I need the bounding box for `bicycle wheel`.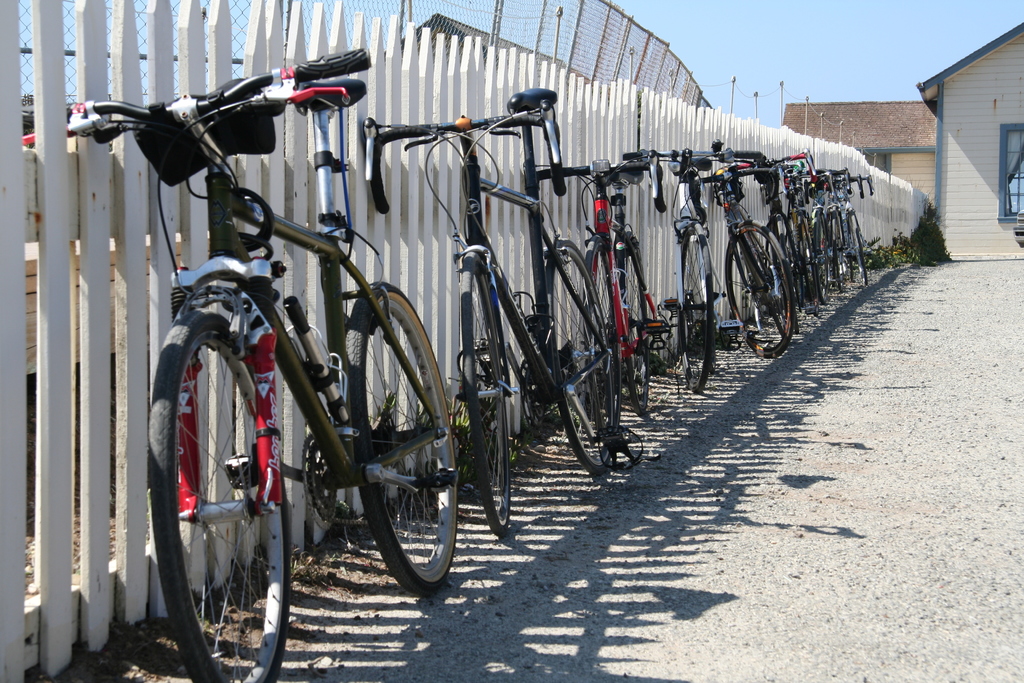
Here it is: [left=581, top=233, right=616, bottom=424].
